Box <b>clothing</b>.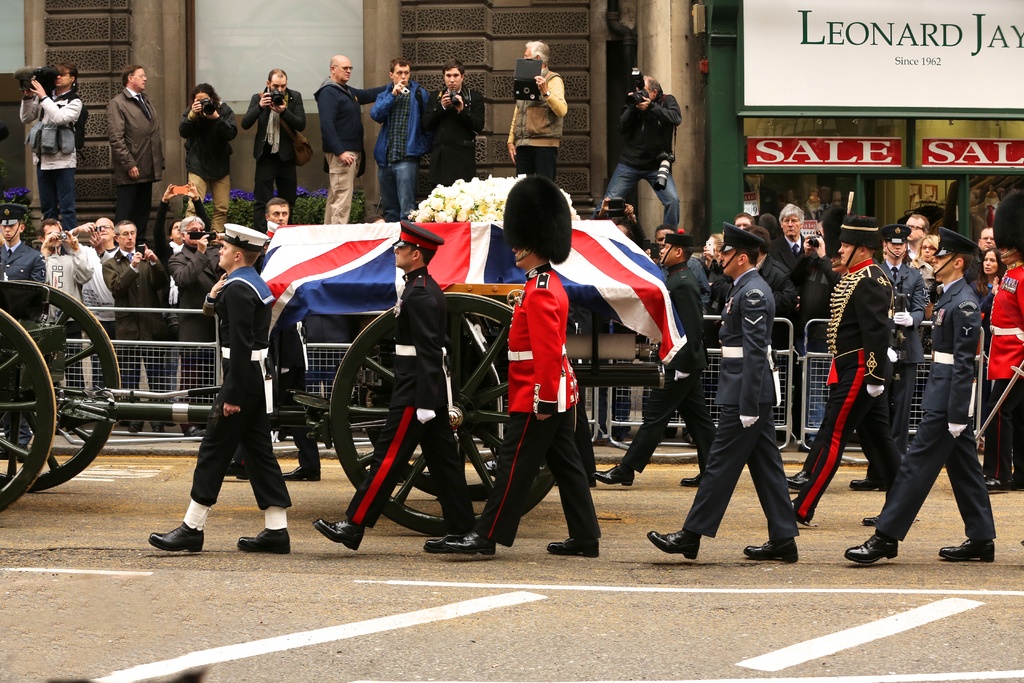
bbox=(102, 247, 166, 421).
